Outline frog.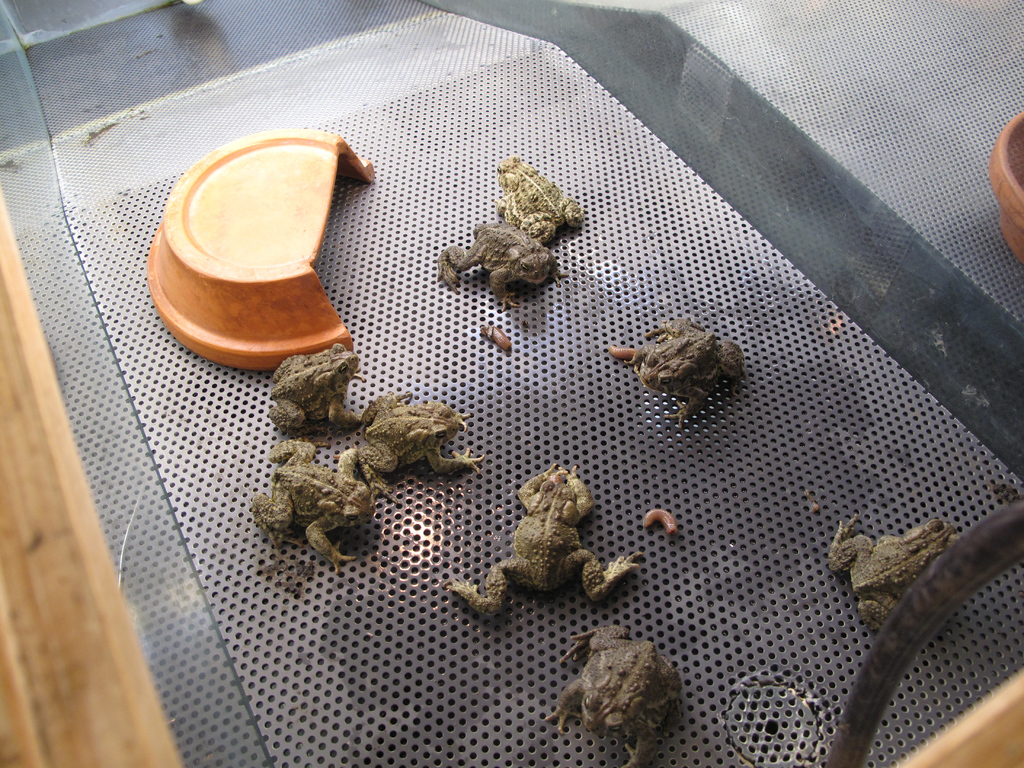
Outline: select_region(355, 387, 483, 508).
